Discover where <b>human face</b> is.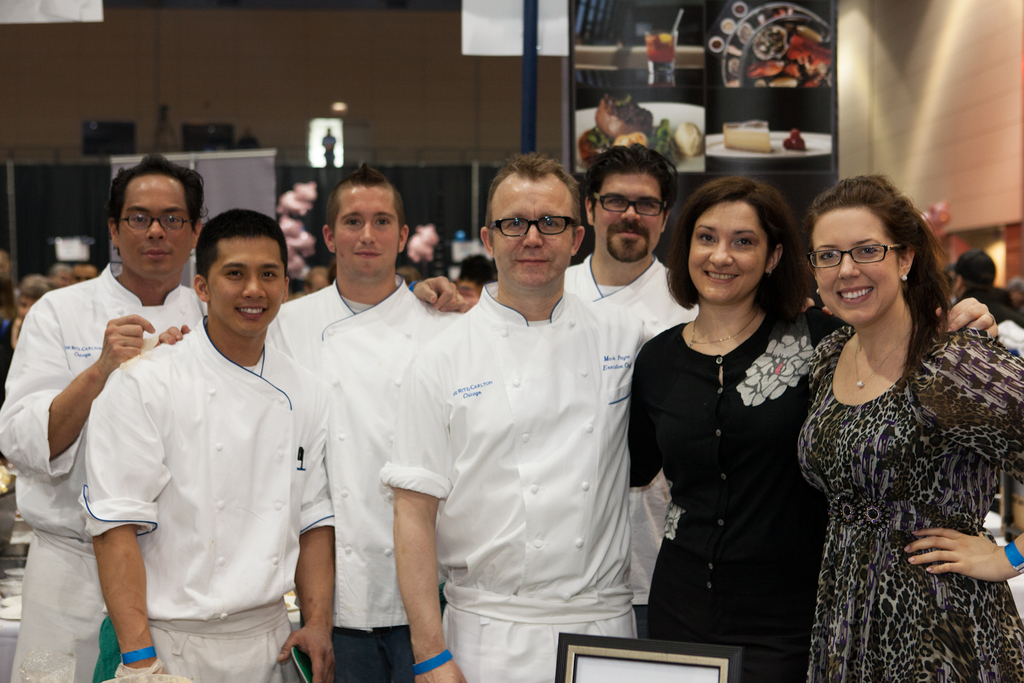
Discovered at (x1=597, y1=172, x2=660, y2=257).
